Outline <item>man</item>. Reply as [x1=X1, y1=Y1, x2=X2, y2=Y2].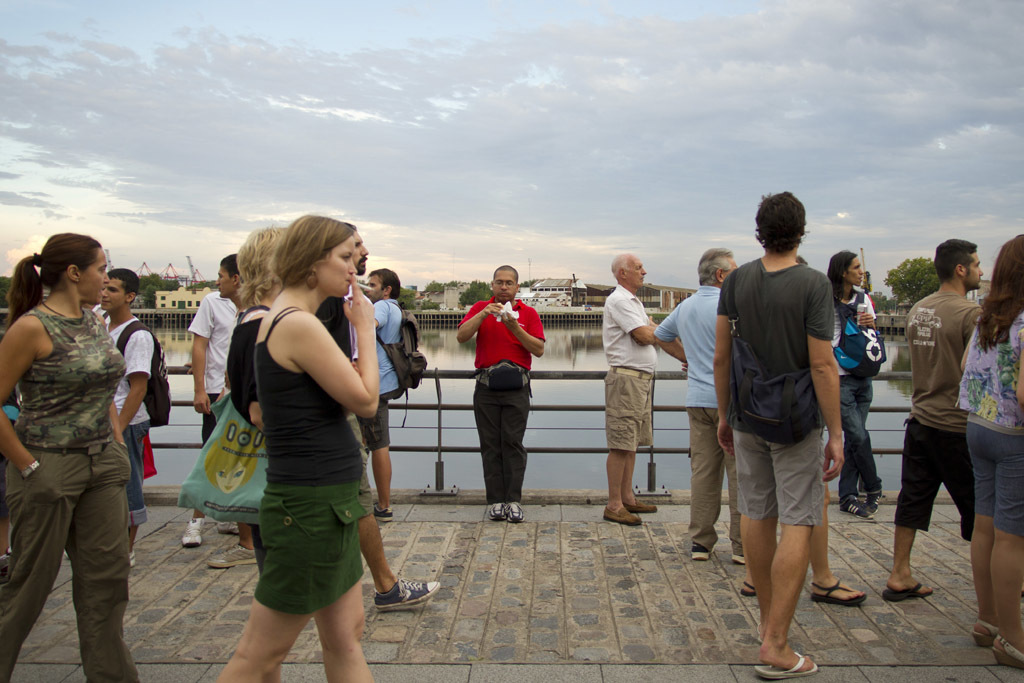
[x1=708, y1=188, x2=844, y2=679].
